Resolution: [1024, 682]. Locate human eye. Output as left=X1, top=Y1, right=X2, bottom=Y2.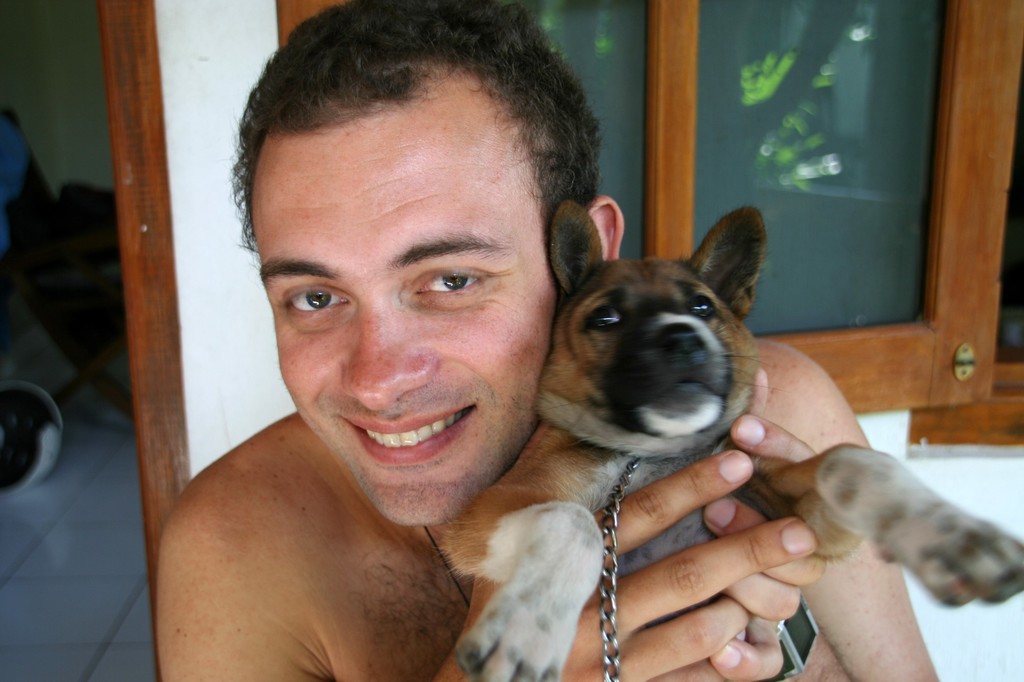
left=278, top=278, right=351, bottom=324.
